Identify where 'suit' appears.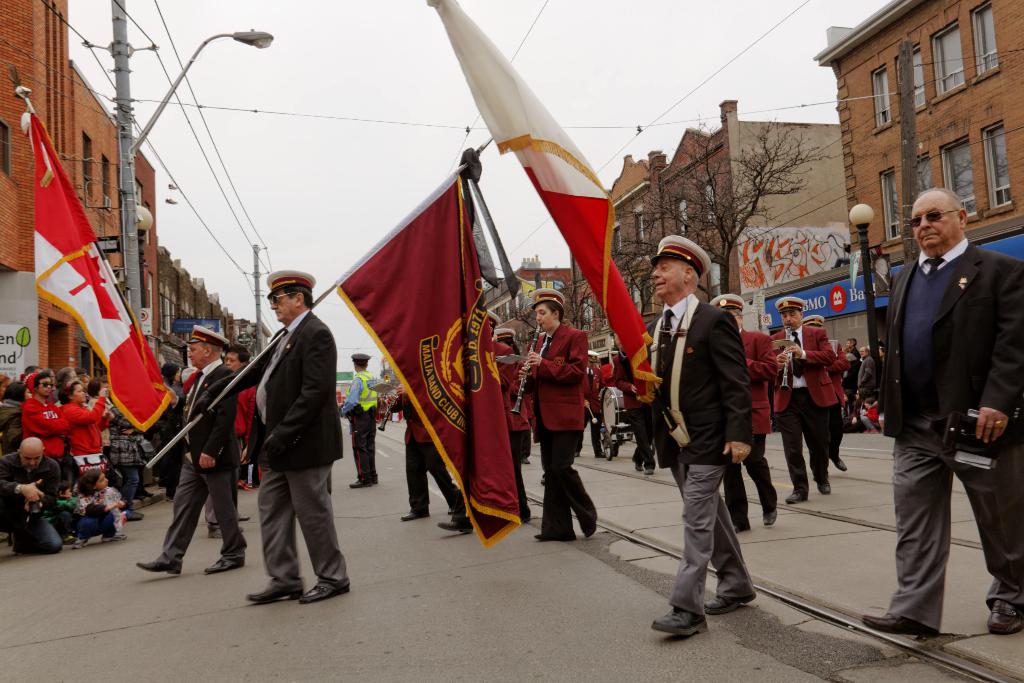
Appears at 610, 350, 652, 468.
